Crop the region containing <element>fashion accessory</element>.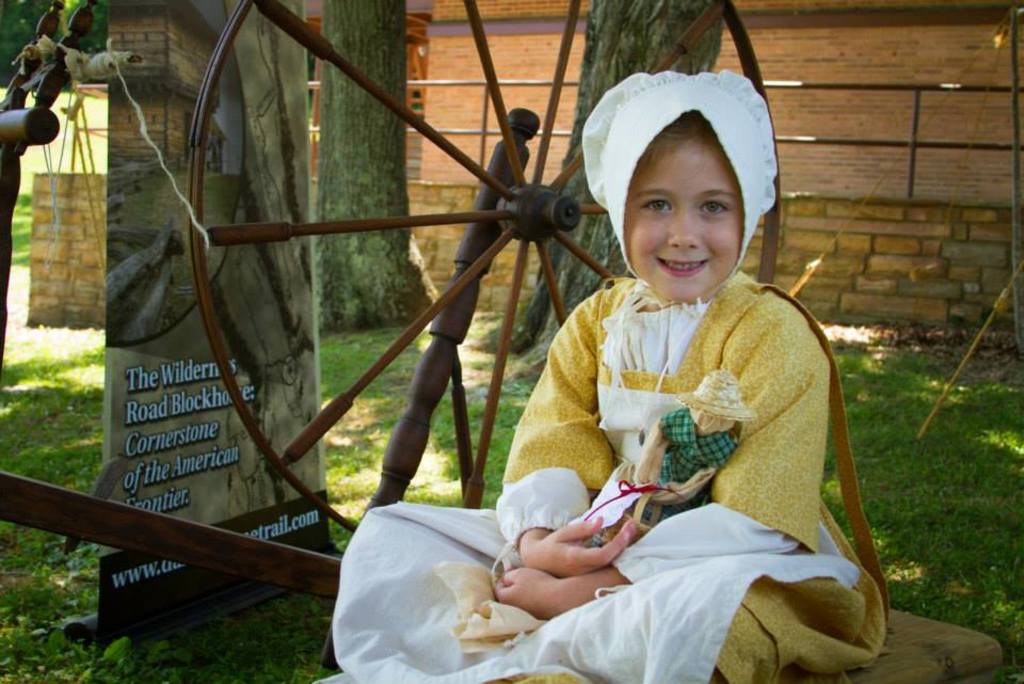
Crop region: left=679, top=371, right=759, bottom=423.
